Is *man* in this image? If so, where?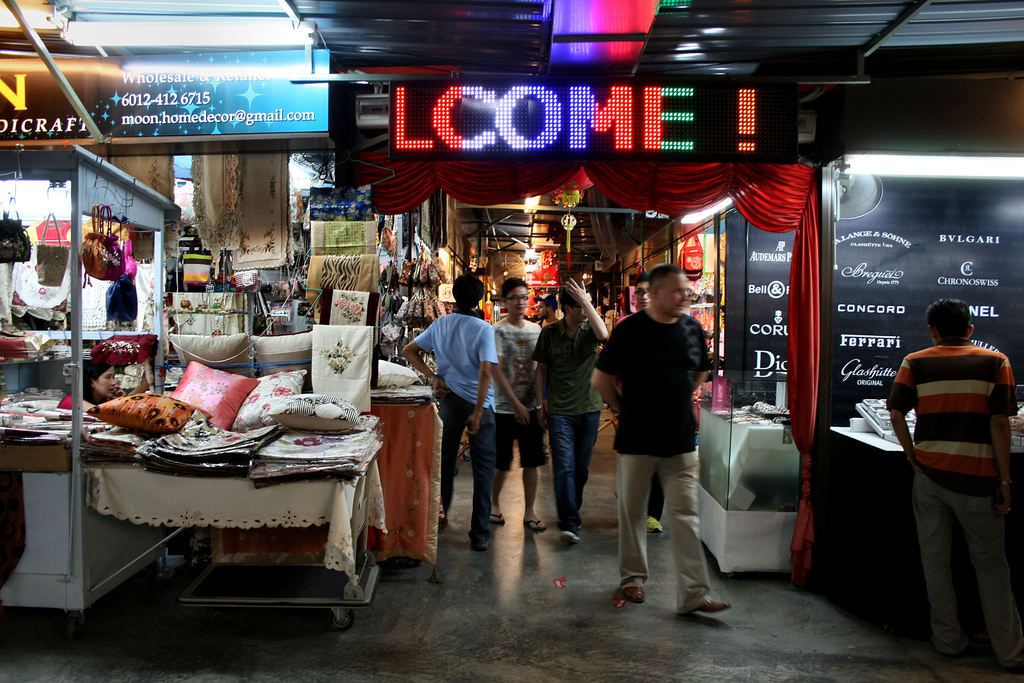
Yes, at {"left": 379, "top": 275, "right": 512, "bottom": 554}.
